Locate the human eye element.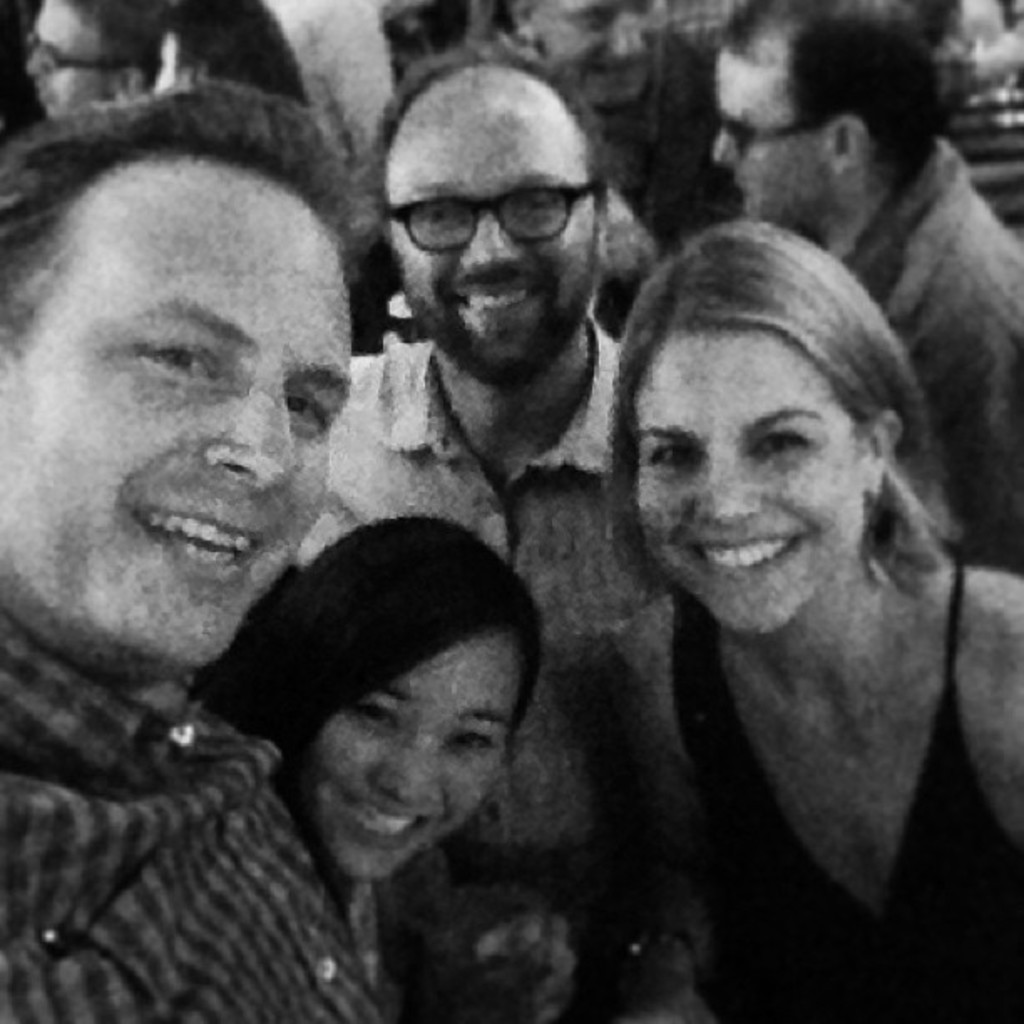
Element bbox: (284,392,343,433).
